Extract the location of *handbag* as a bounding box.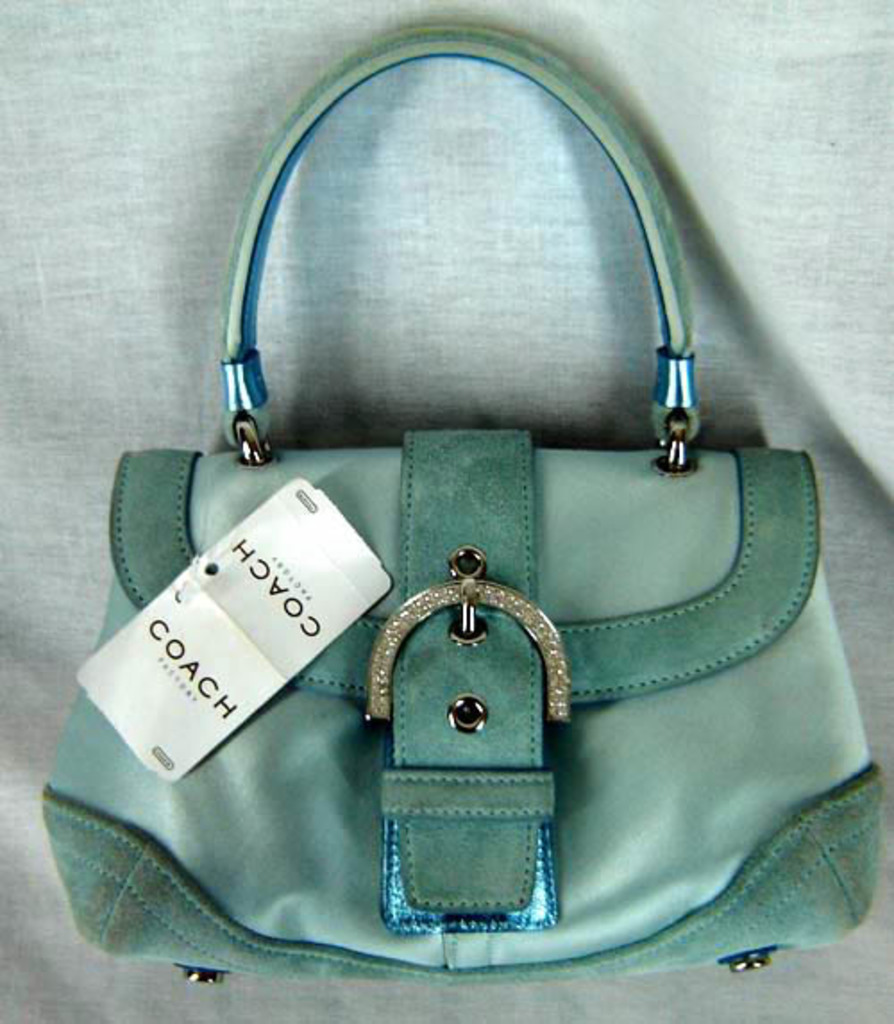
<box>34,20,885,983</box>.
